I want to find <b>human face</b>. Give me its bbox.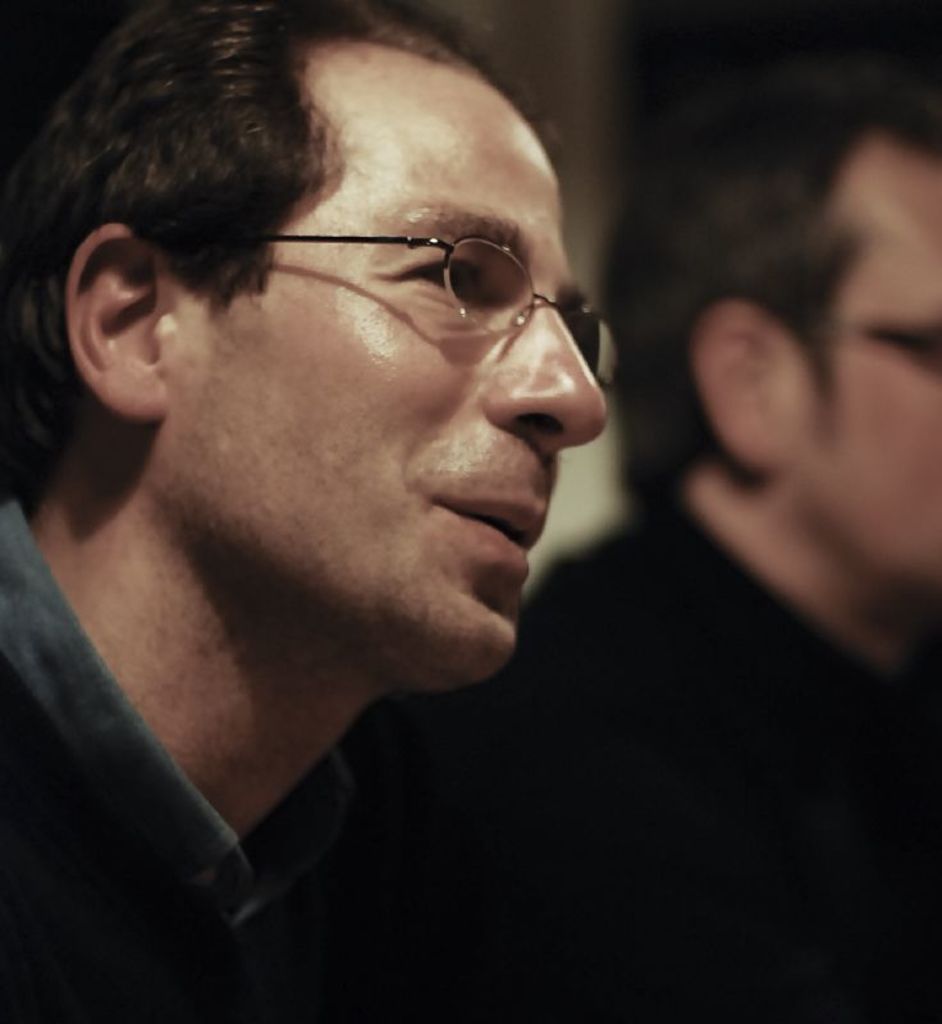
bbox=[791, 177, 941, 604].
